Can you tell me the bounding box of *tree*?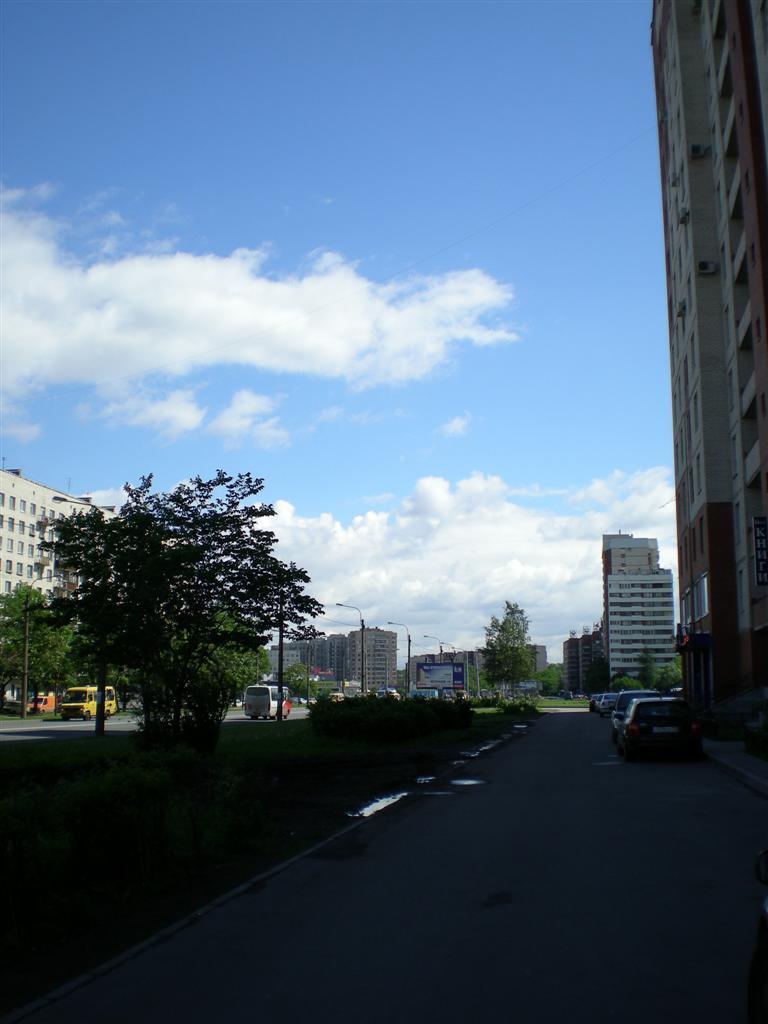
279:674:325:710.
